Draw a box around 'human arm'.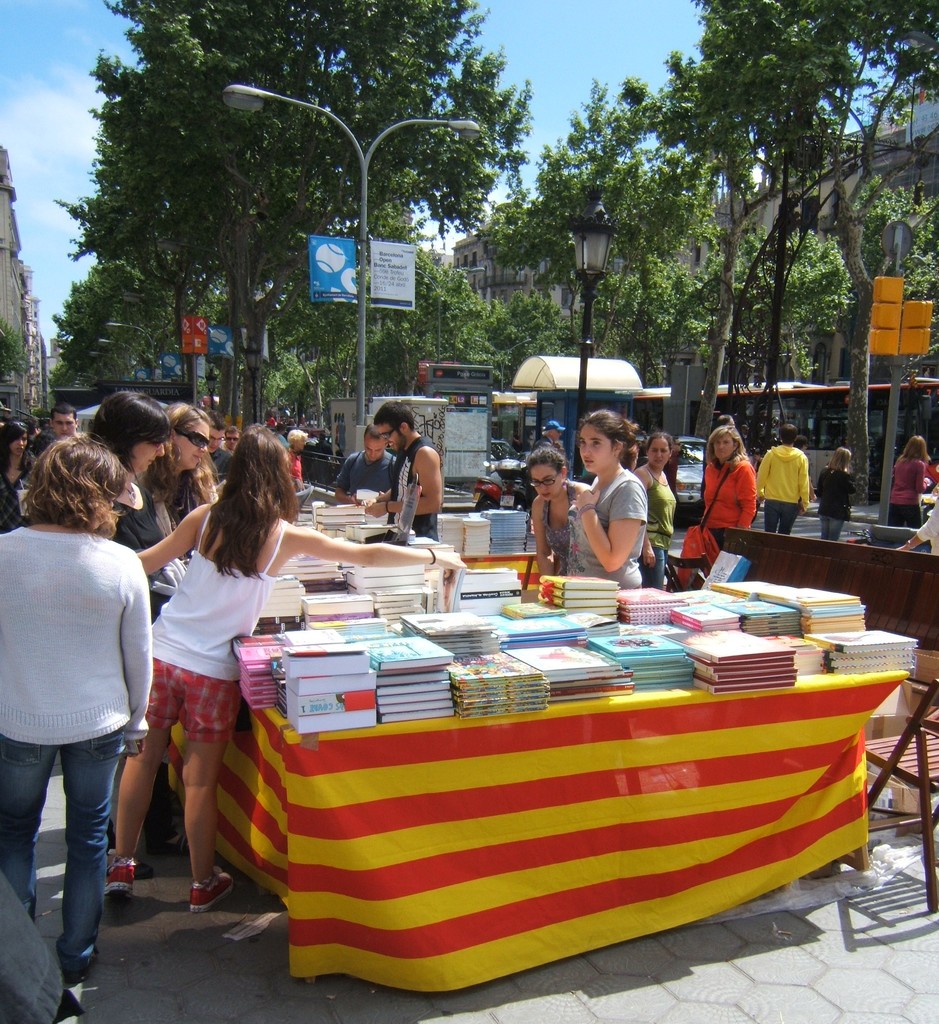
(533,490,554,581).
